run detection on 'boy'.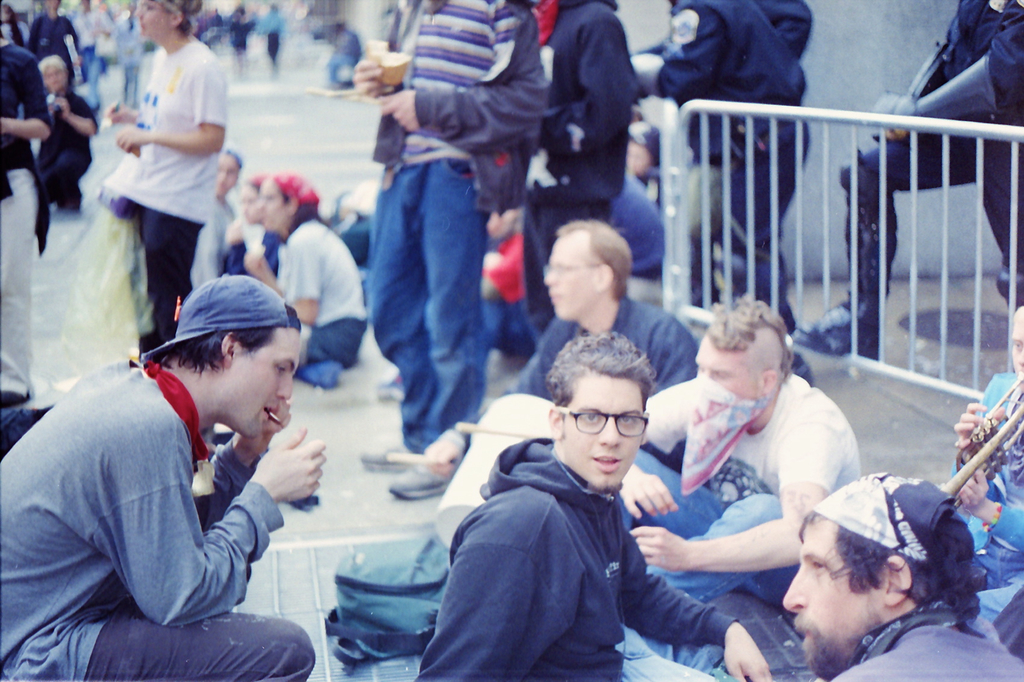
Result: [left=417, top=331, right=762, bottom=681].
